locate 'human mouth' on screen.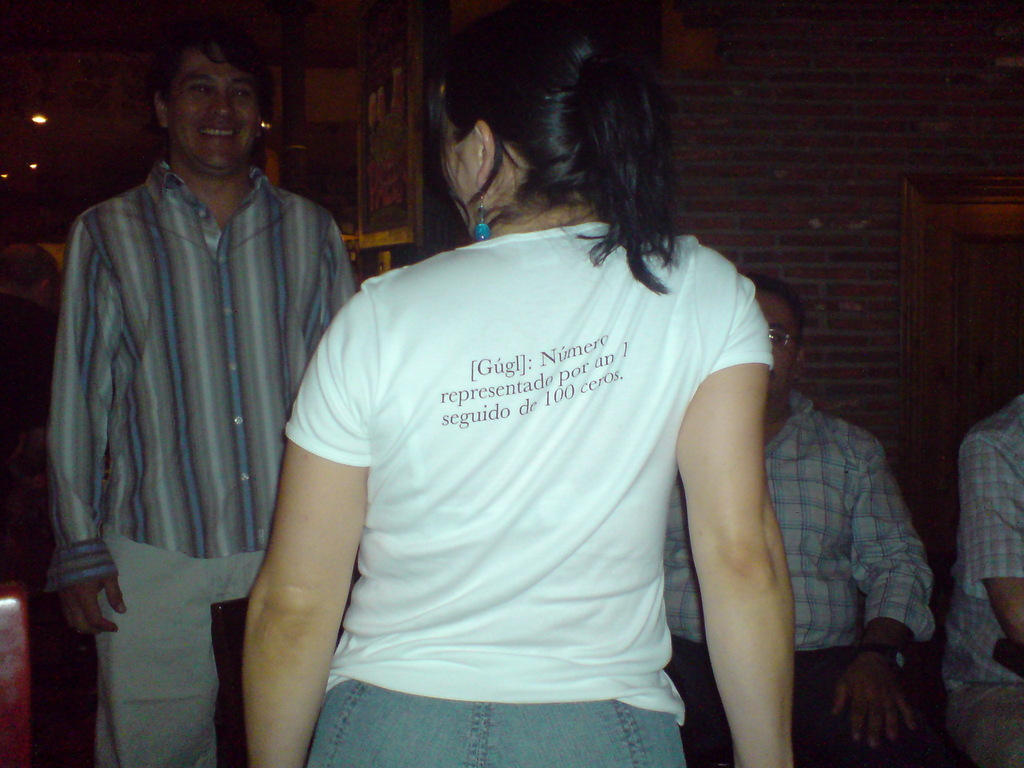
On screen at bbox=[197, 123, 238, 138].
